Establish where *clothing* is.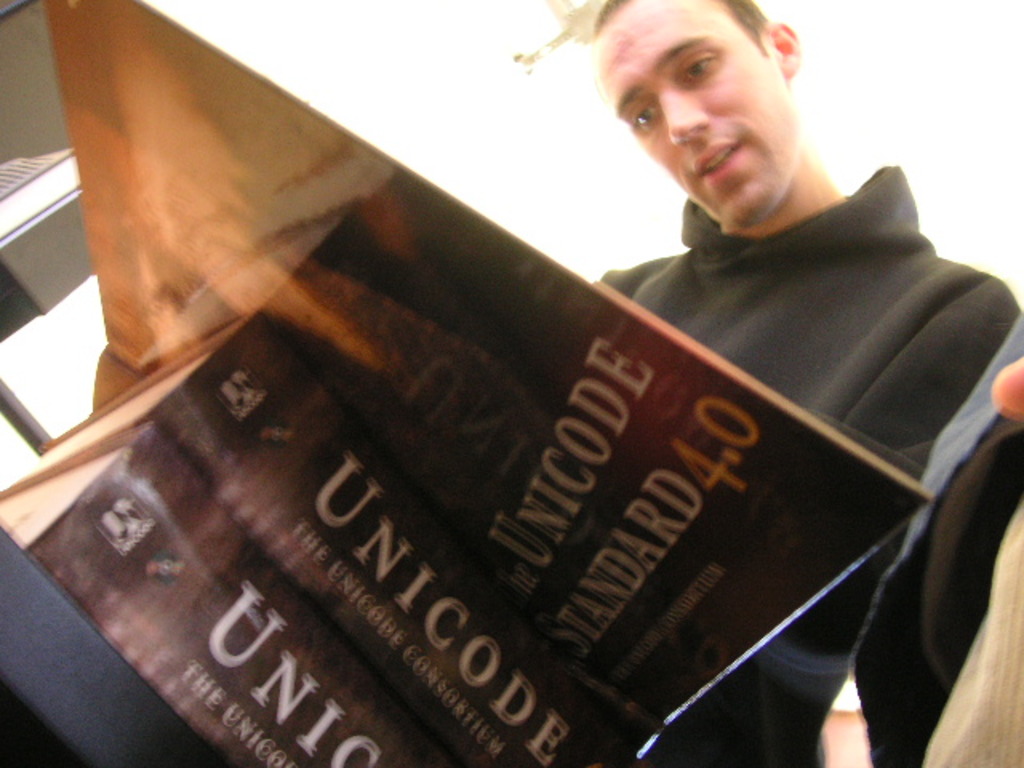
Established at 584 160 1022 766.
